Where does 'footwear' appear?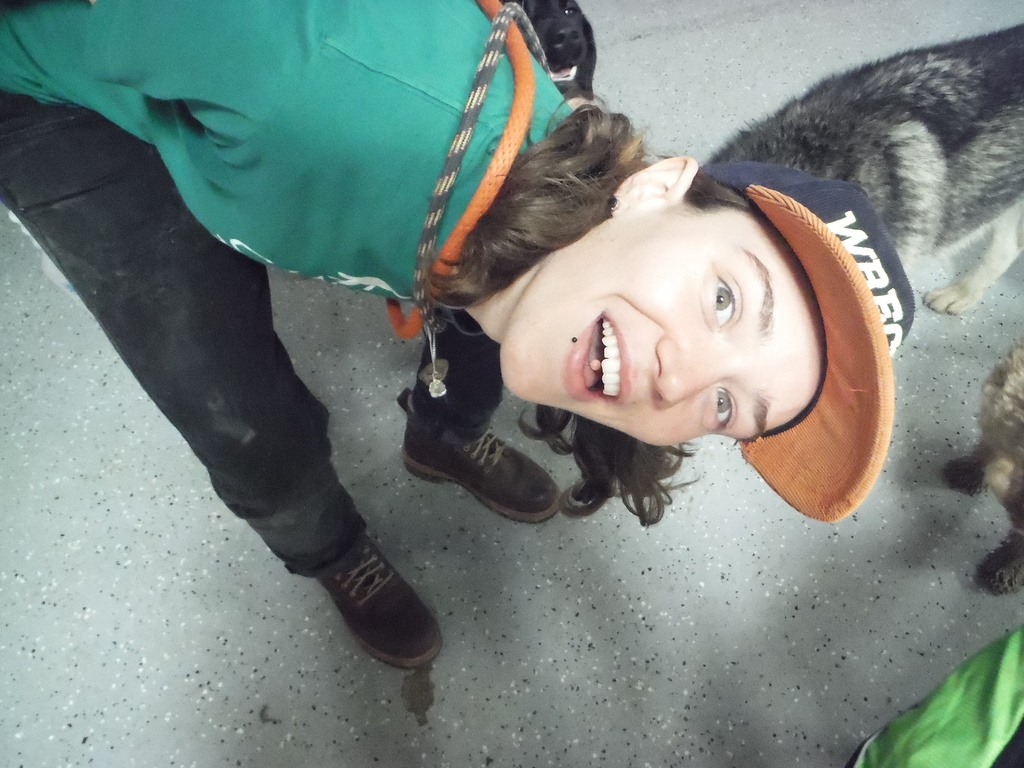
Appears at detection(312, 536, 435, 662).
